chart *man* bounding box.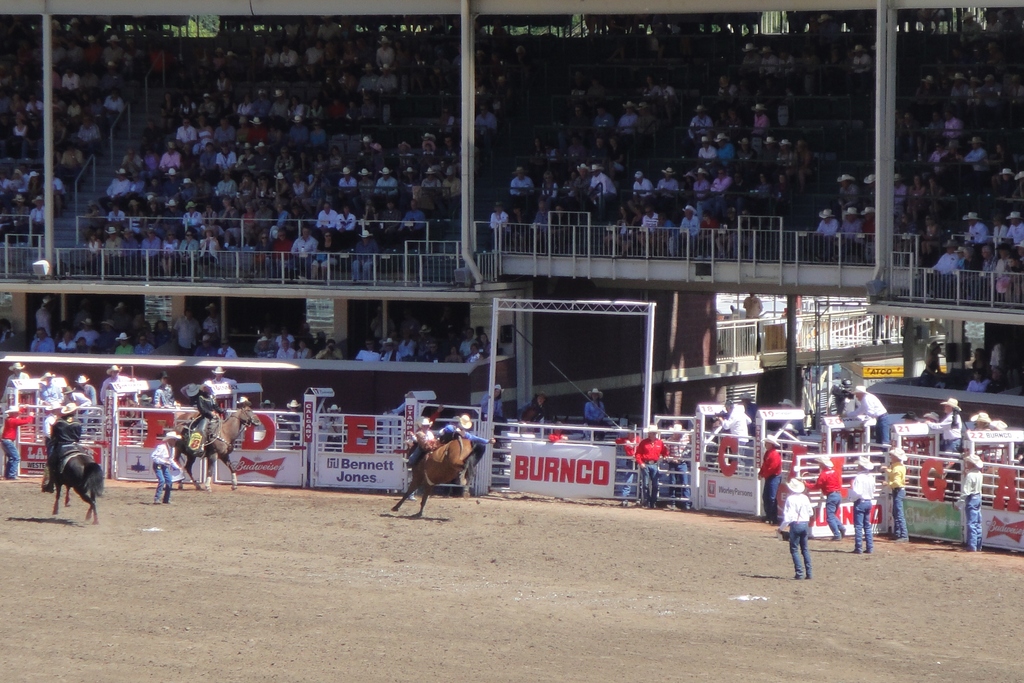
Charted: (0, 404, 35, 479).
